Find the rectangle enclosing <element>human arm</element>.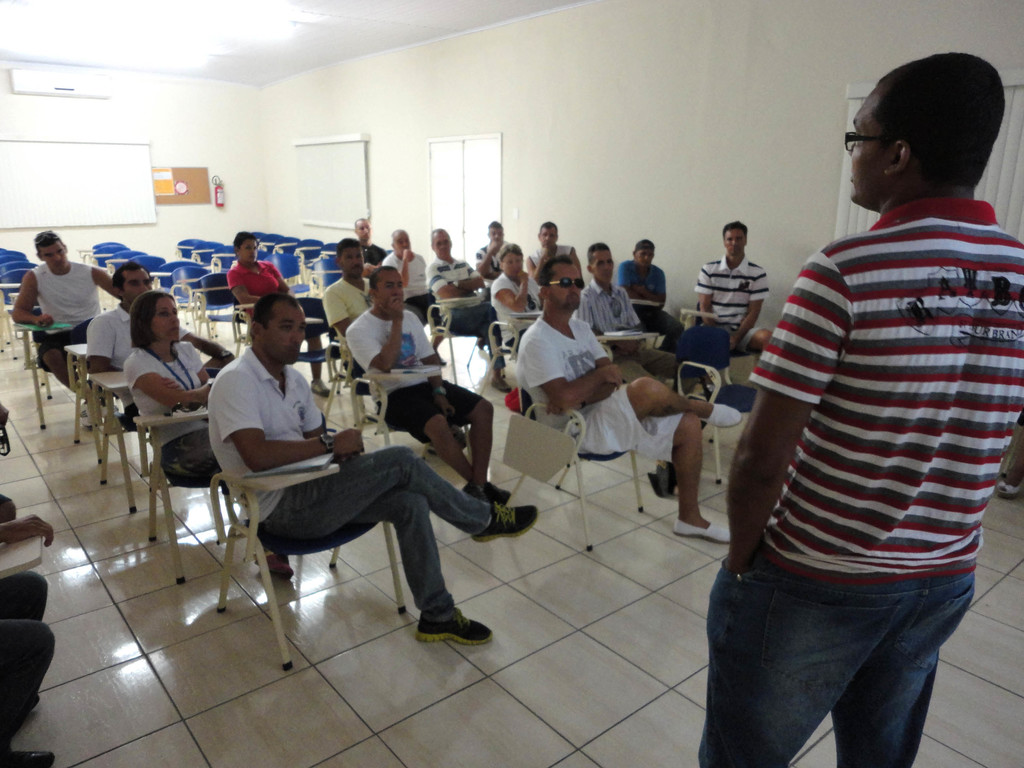
[690, 262, 714, 321].
